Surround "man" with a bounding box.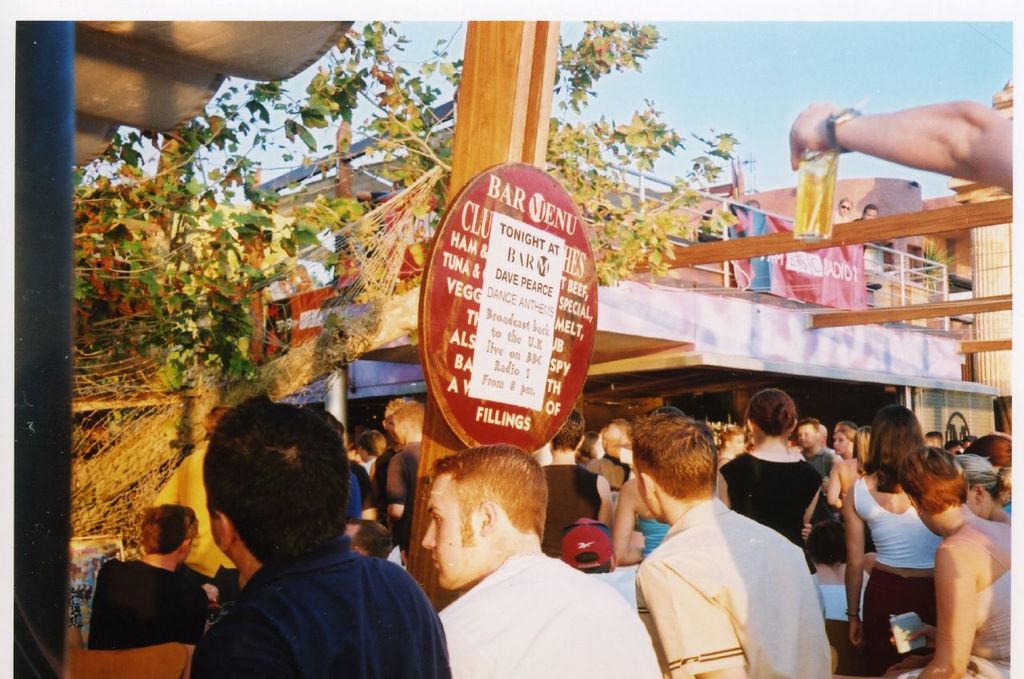
[x1=713, y1=426, x2=742, y2=507].
